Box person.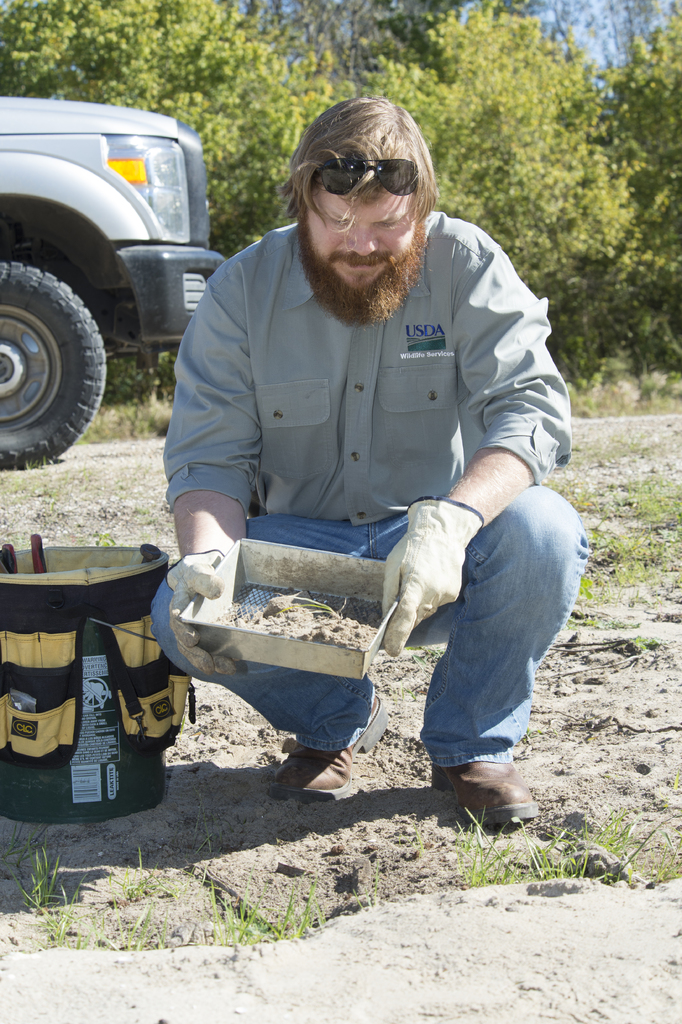
<bbox>136, 102, 570, 846</bbox>.
